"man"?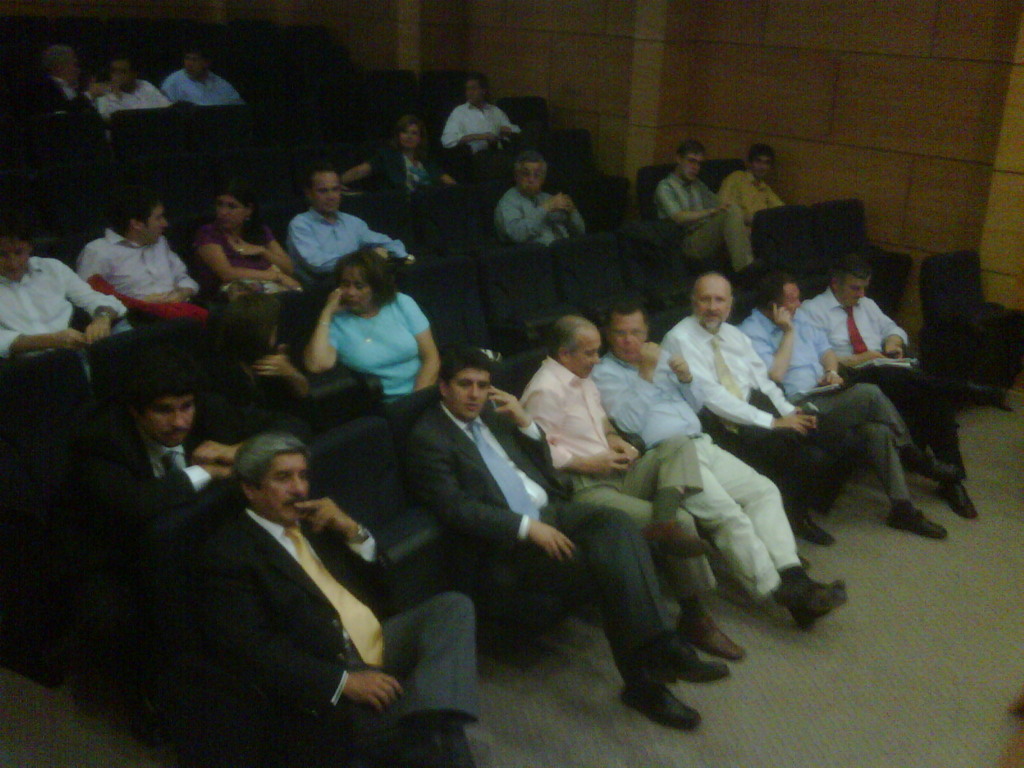
crop(92, 46, 165, 127)
